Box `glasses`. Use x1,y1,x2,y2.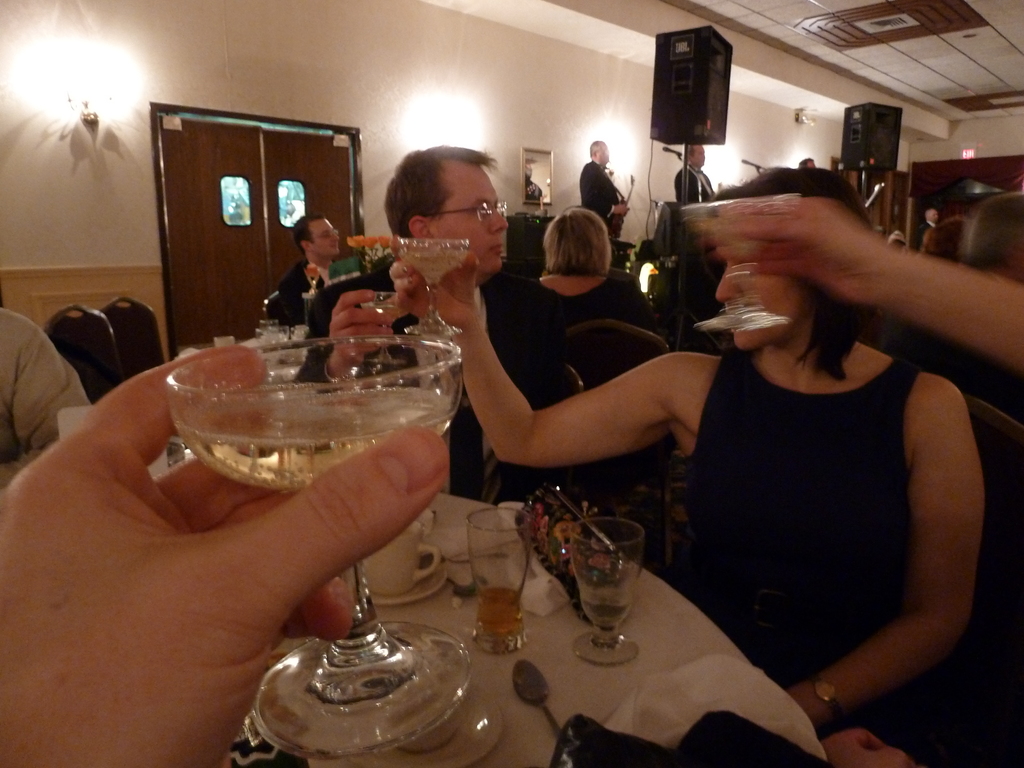
434,200,508,223.
